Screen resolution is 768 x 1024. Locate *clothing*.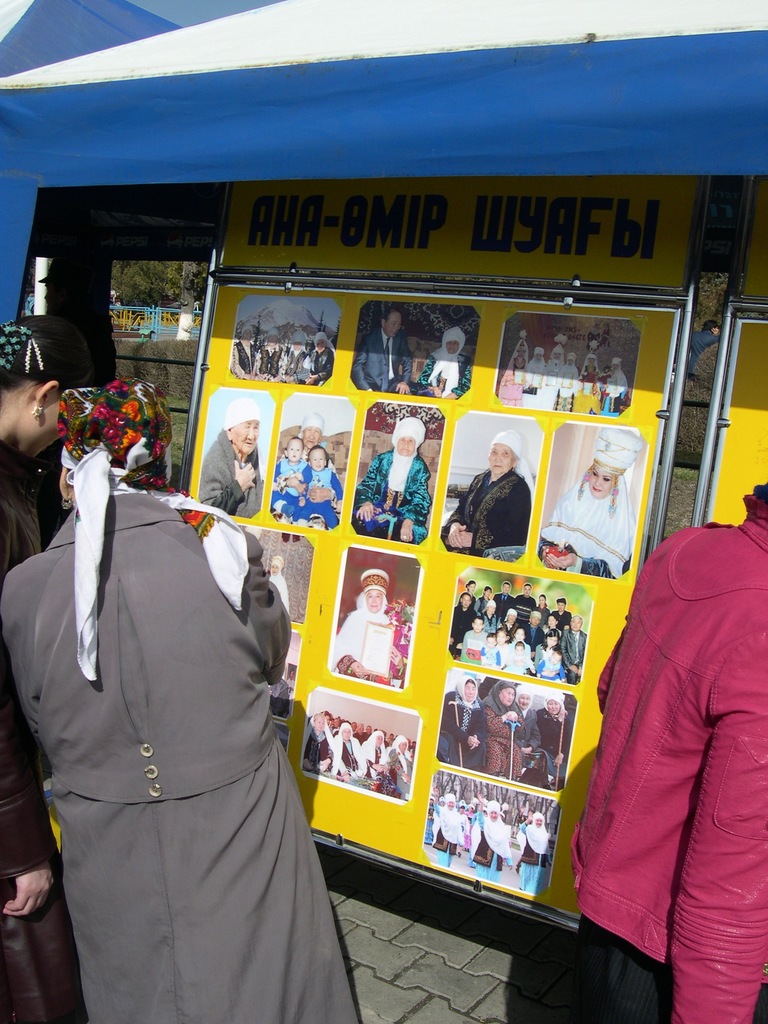
(566,488,767,1023).
